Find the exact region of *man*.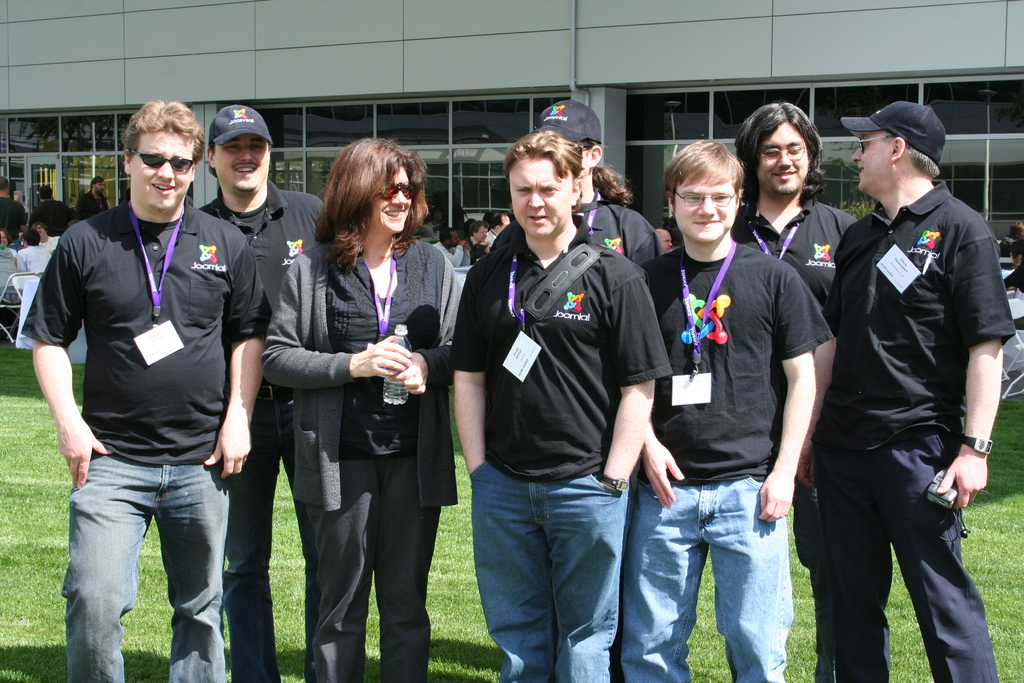
Exact region: (457,125,662,681).
